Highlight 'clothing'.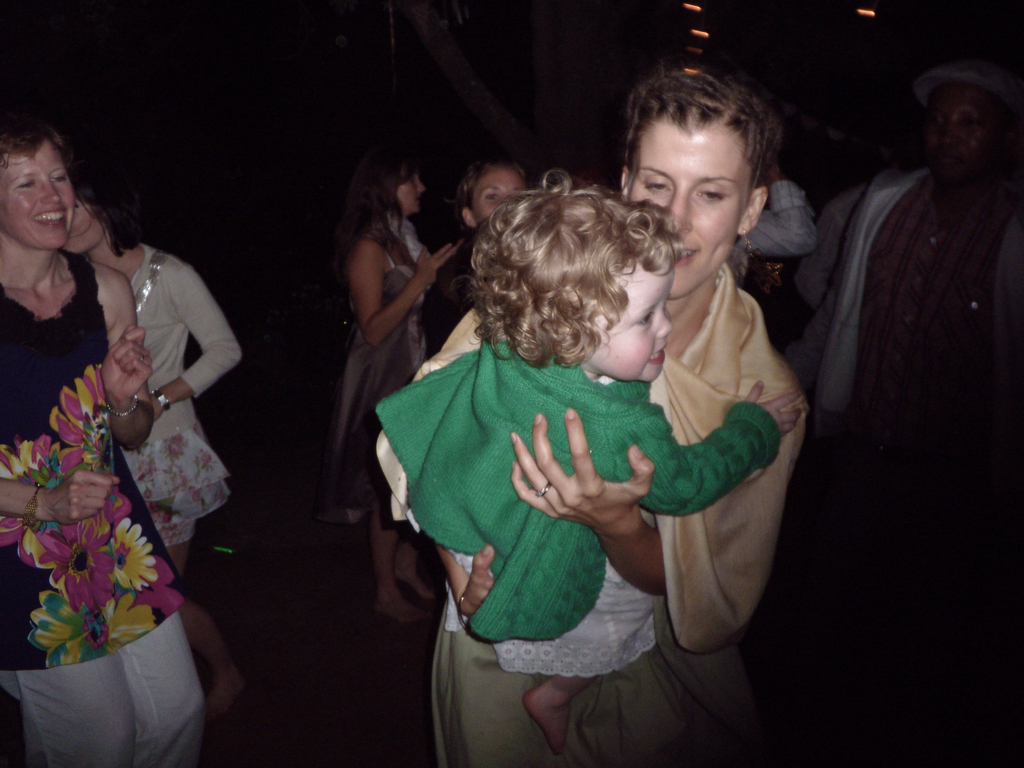
Highlighted region: 381,319,775,685.
